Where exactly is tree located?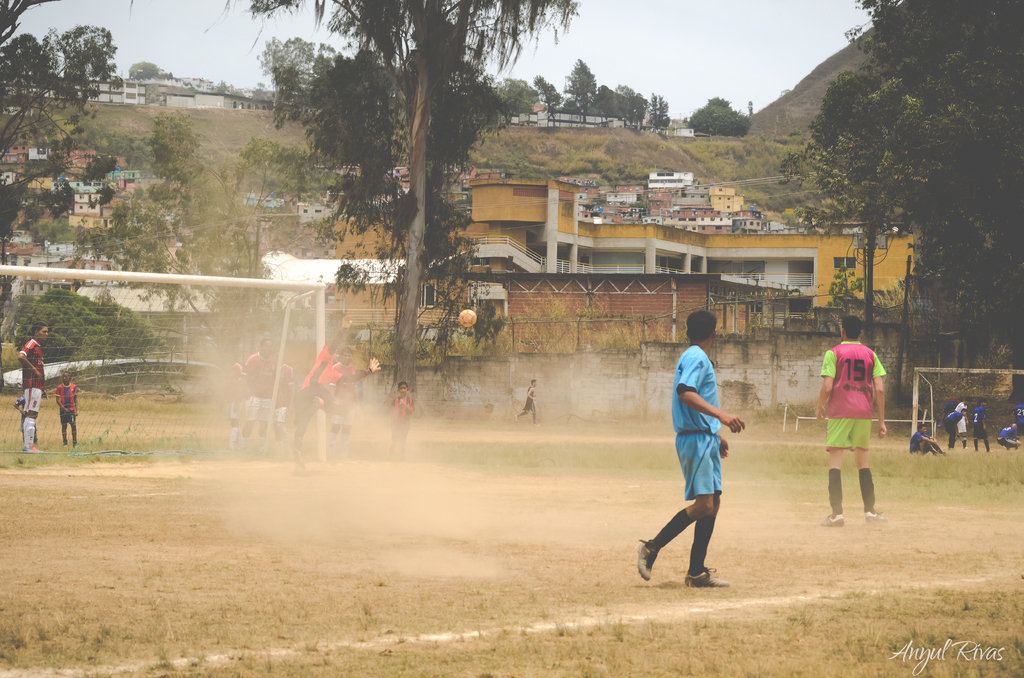
Its bounding box is 567 58 600 114.
